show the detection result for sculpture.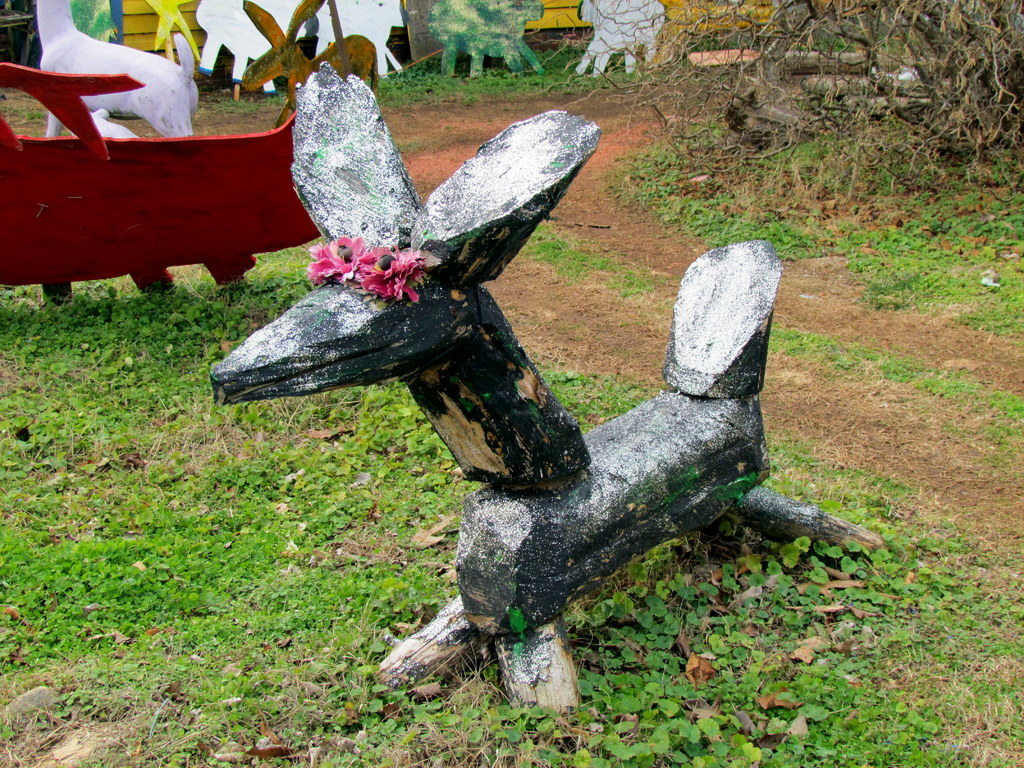
box=[236, 33, 783, 685].
